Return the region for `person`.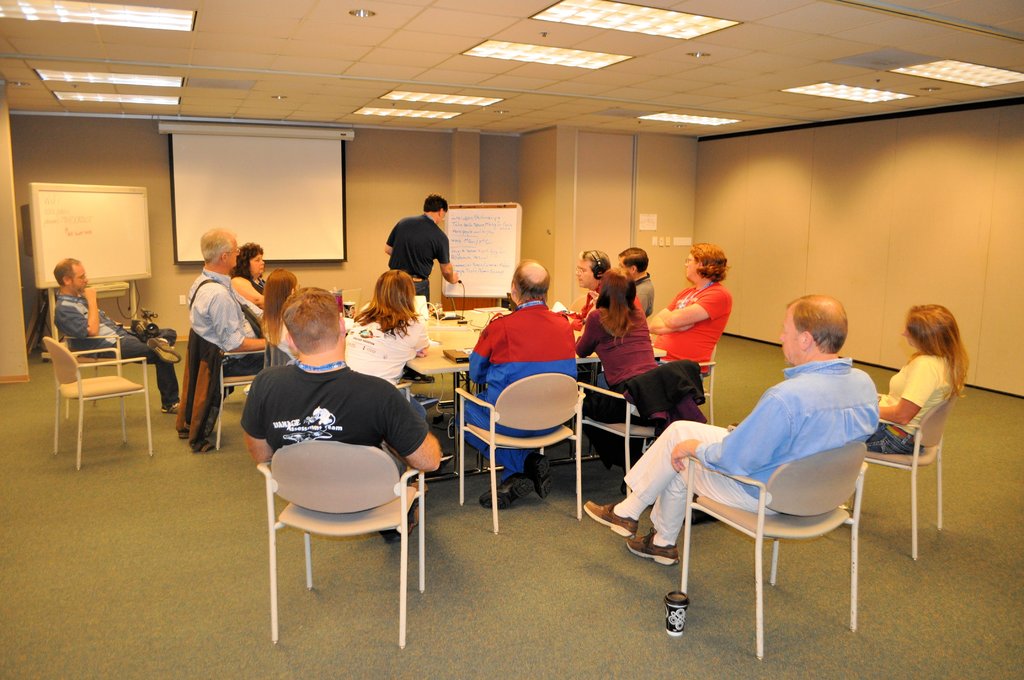
{"x1": 485, "y1": 259, "x2": 586, "y2": 516}.
